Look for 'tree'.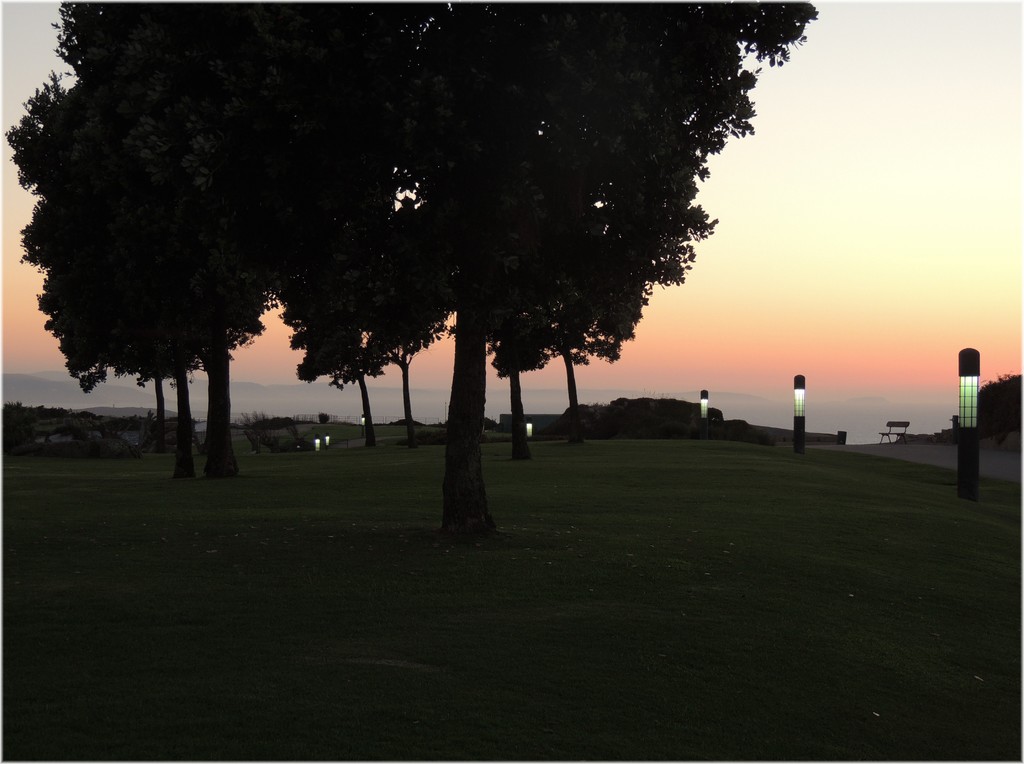
Found: bbox(284, 268, 373, 451).
